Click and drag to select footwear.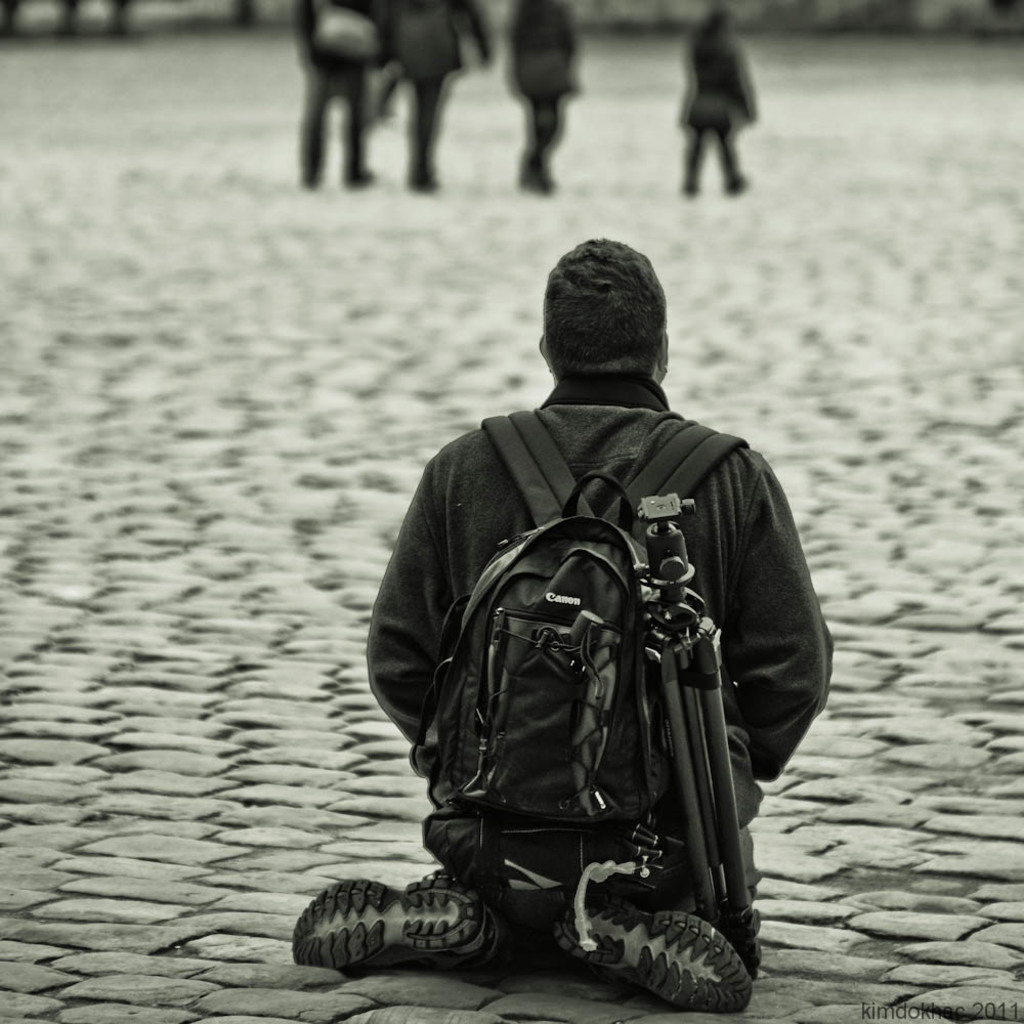
Selection: box(290, 867, 534, 991).
